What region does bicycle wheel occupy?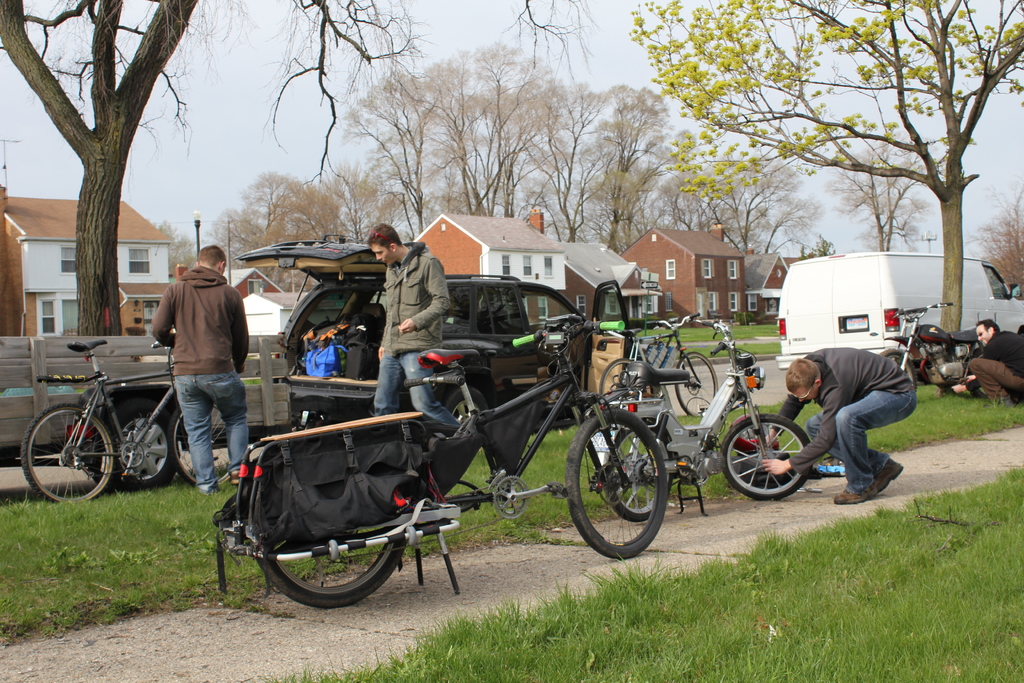
left=170, top=410, right=234, bottom=490.
